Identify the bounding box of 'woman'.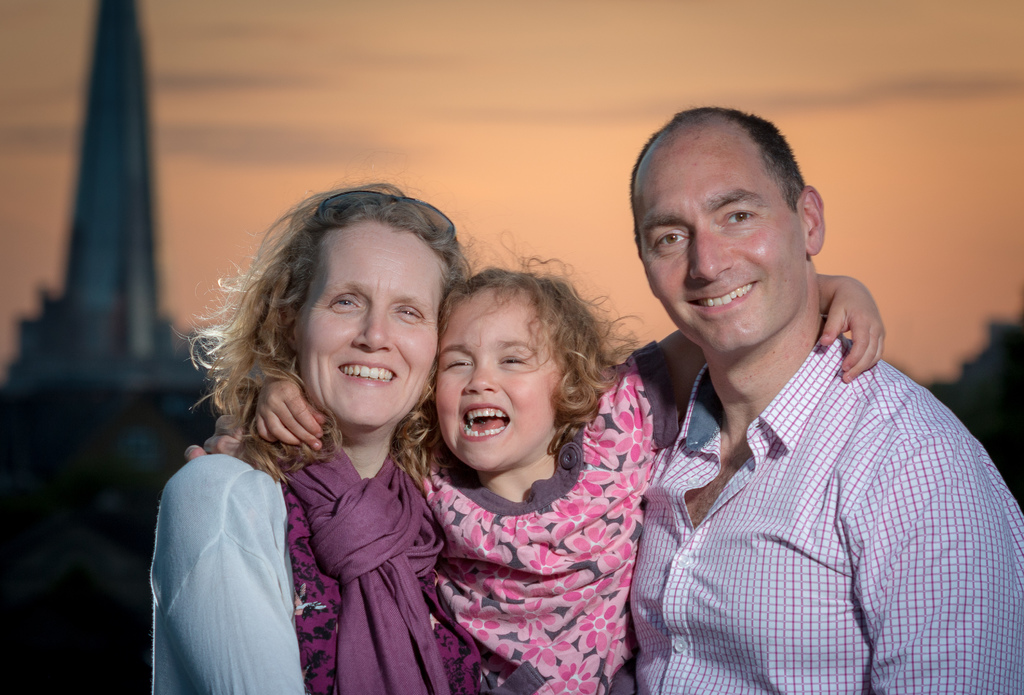
152 188 477 694.
